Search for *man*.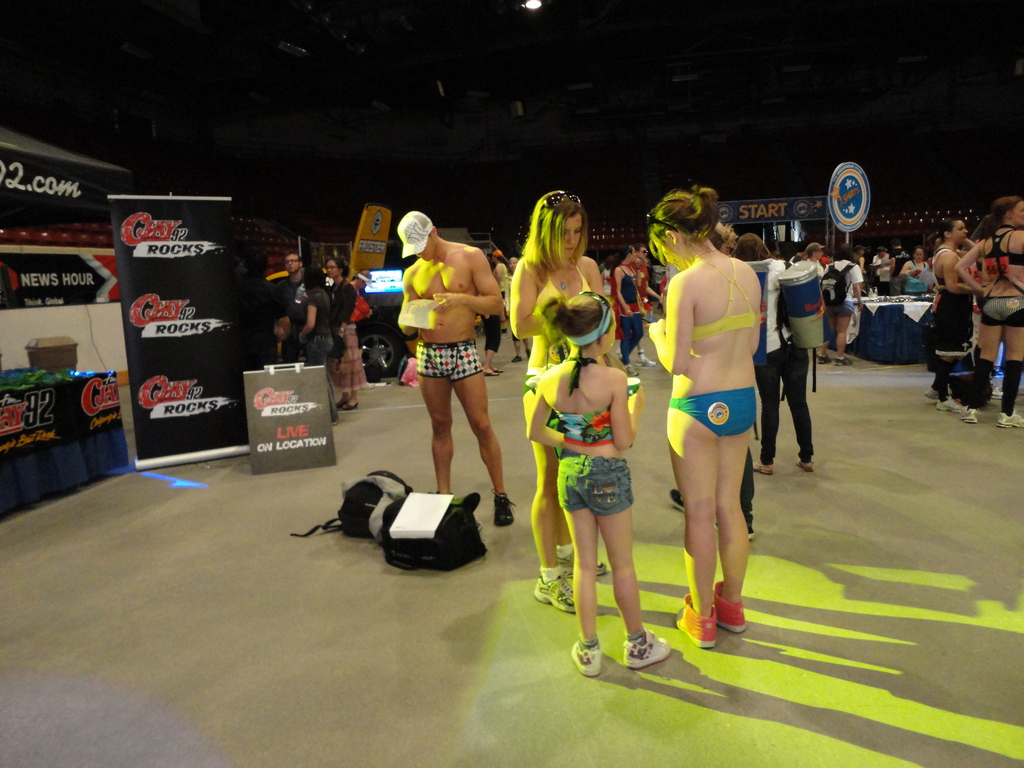
Found at bbox=(388, 200, 509, 495).
